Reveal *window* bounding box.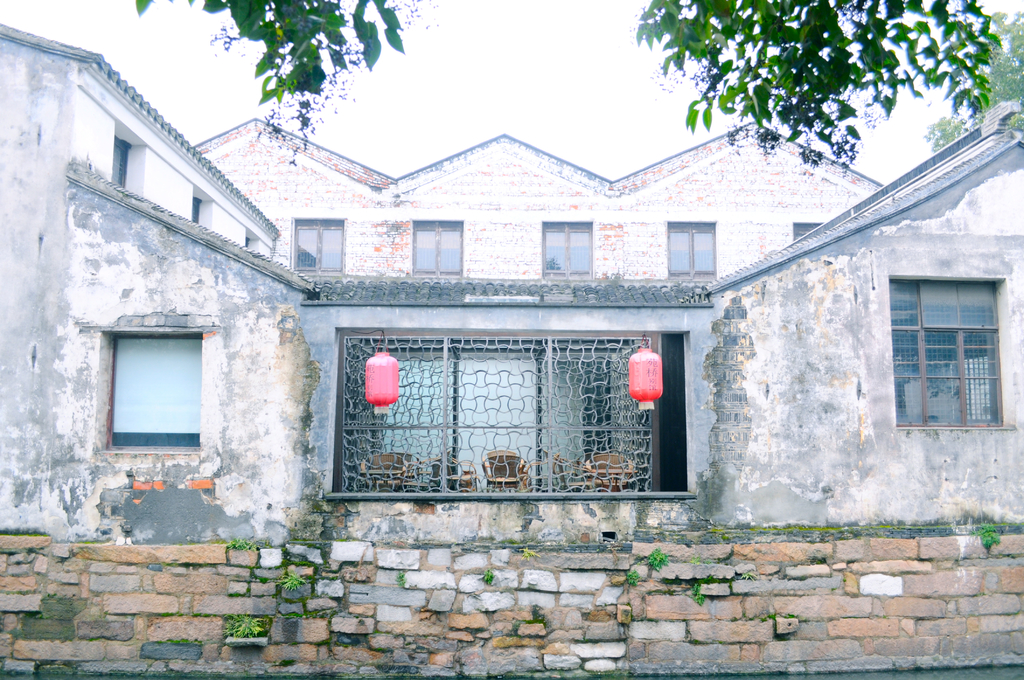
Revealed: {"left": 328, "top": 327, "right": 695, "bottom": 503}.
